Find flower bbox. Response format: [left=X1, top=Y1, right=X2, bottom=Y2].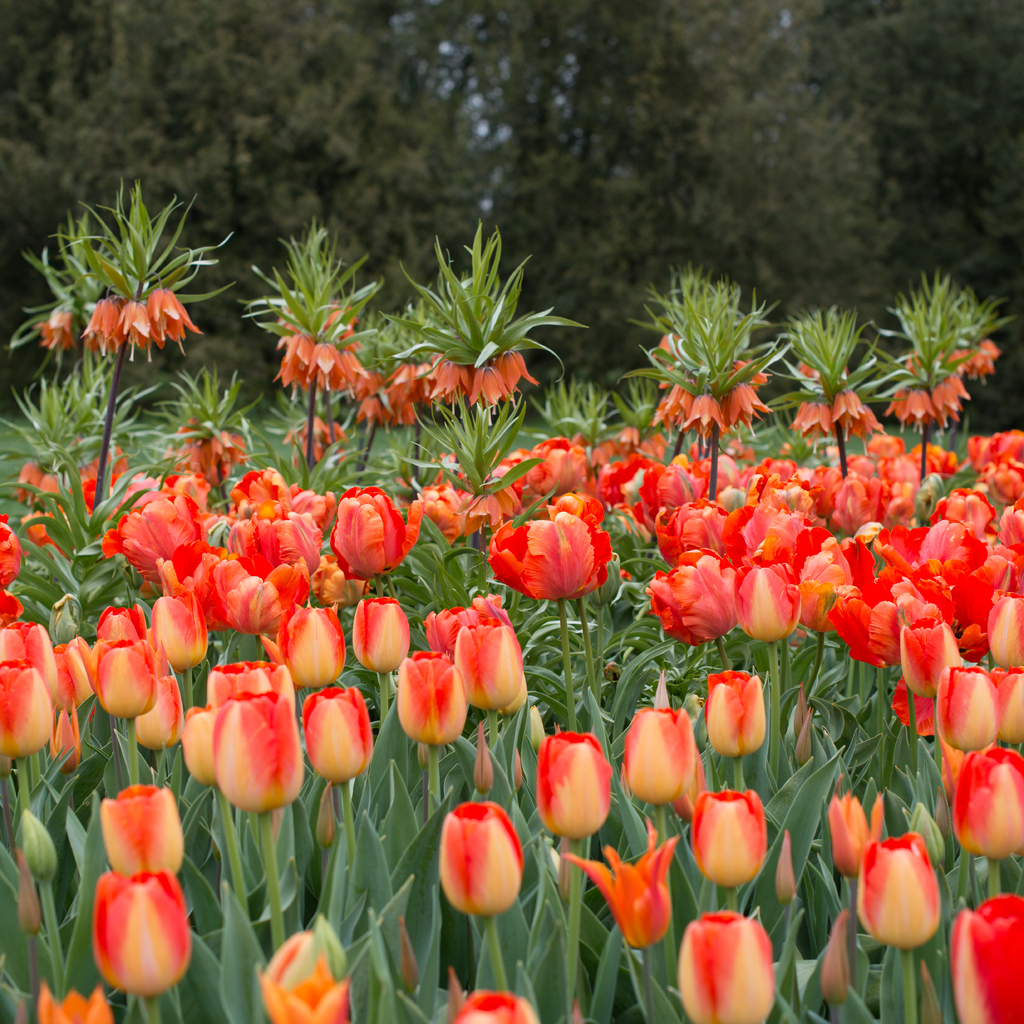
[left=957, top=739, right=1014, bottom=862].
